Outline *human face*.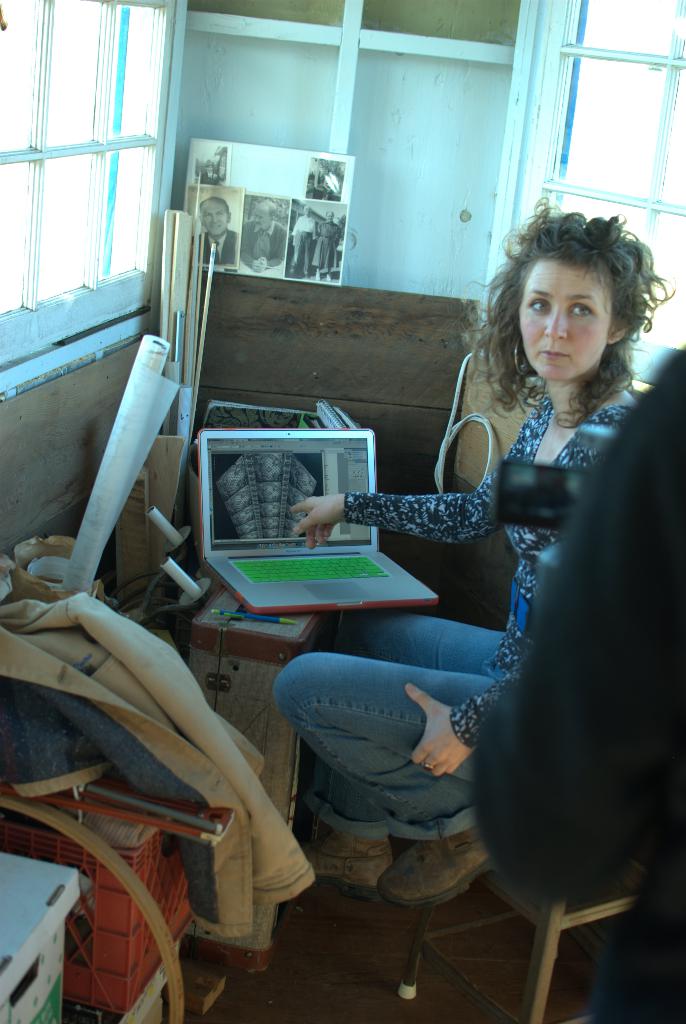
Outline: l=520, t=253, r=620, b=389.
